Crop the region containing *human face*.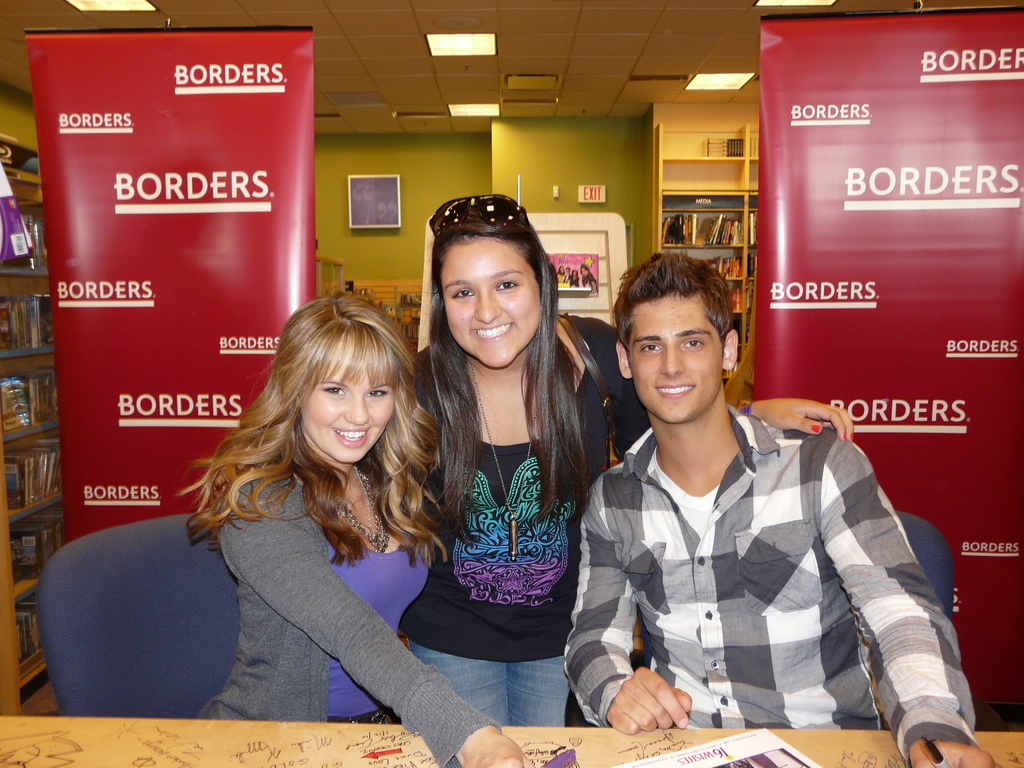
Crop region: crop(300, 339, 401, 471).
